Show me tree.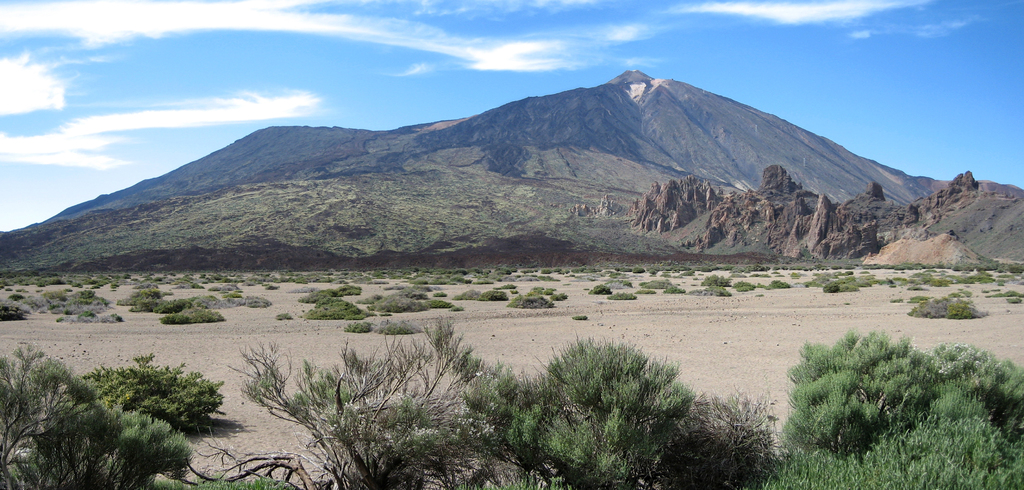
tree is here: crop(764, 328, 947, 453).
